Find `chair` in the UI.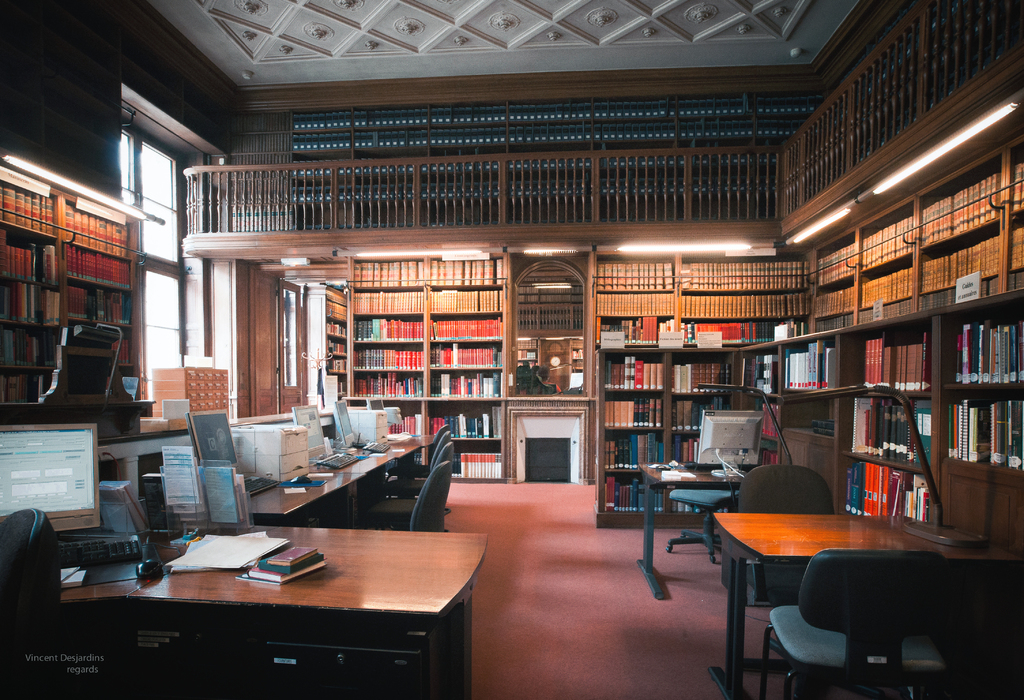
UI element at (x1=409, y1=458, x2=452, y2=534).
